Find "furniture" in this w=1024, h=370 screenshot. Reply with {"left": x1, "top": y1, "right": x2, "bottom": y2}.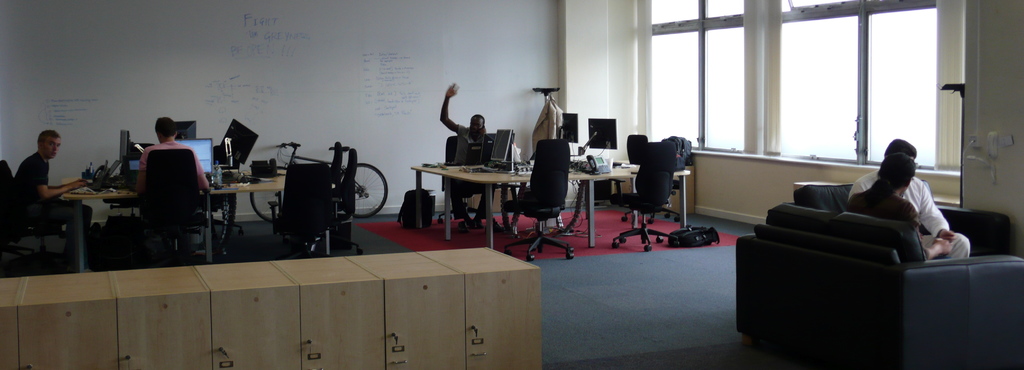
{"left": 0, "top": 246, "right": 543, "bottom": 369}.
